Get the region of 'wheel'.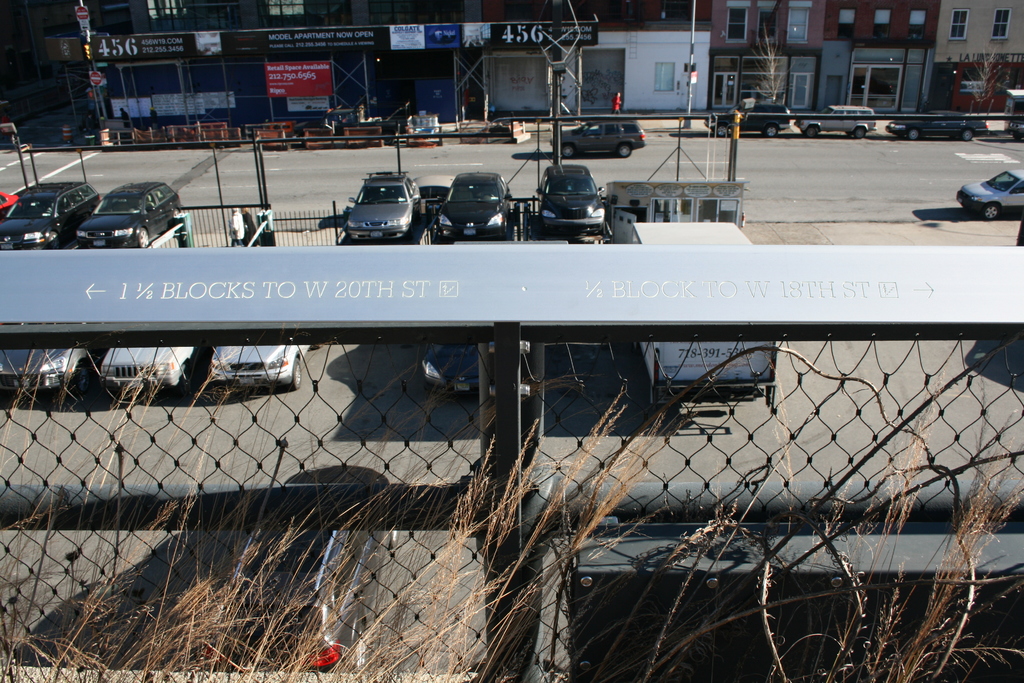
select_region(619, 147, 632, 157).
